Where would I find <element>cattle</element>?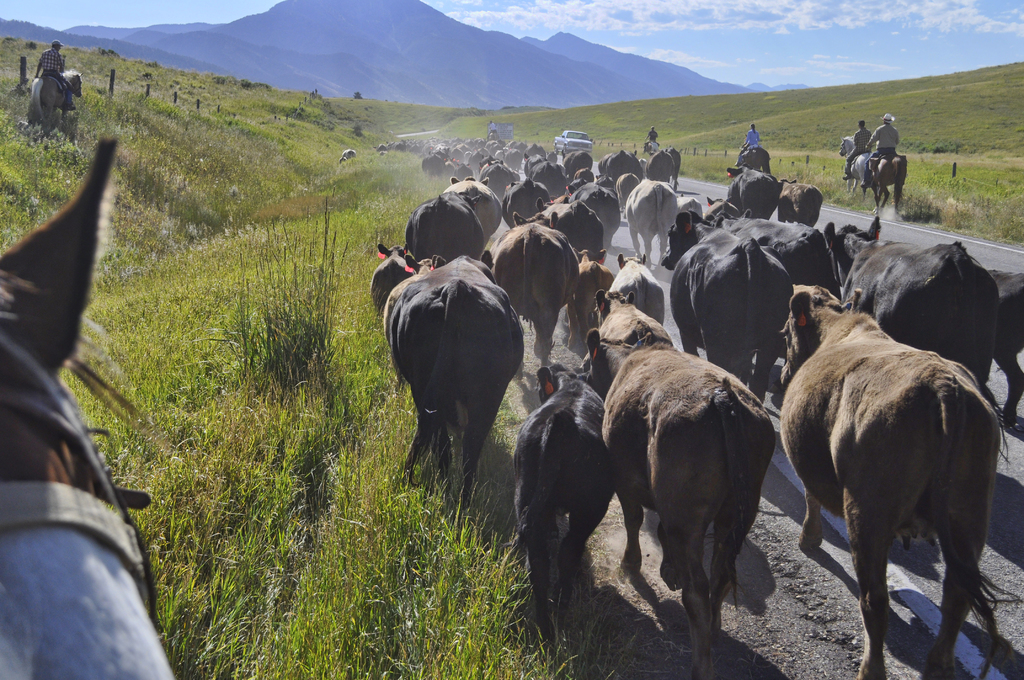
At crop(339, 150, 360, 162).
